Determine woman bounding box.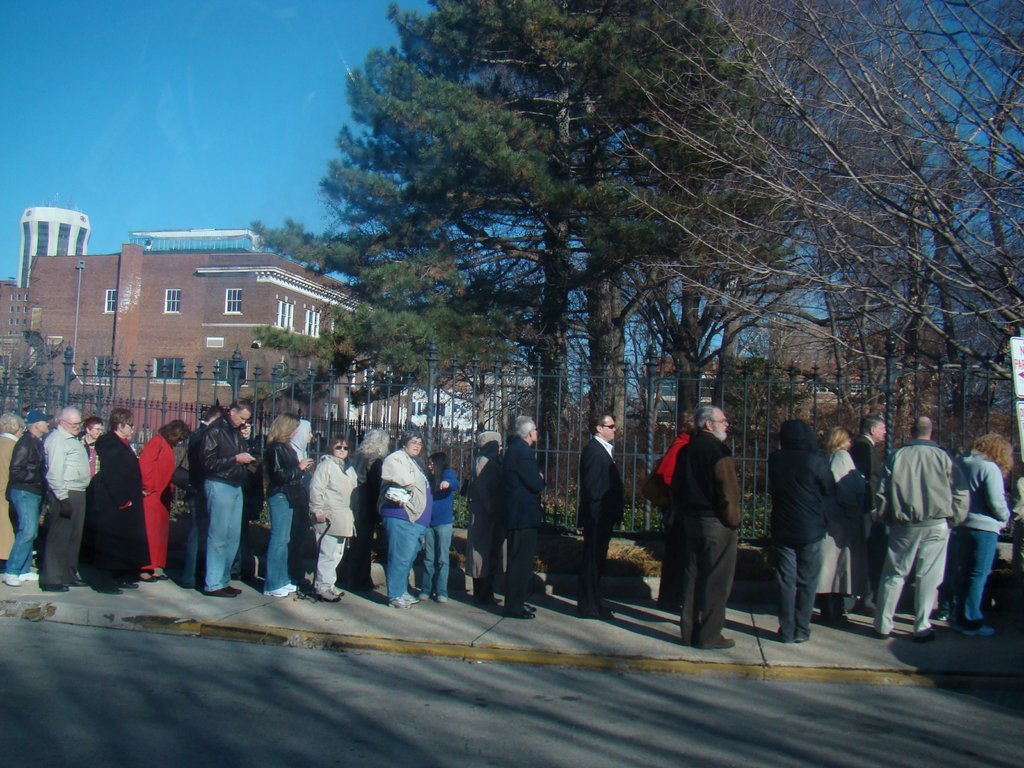
Determined: 267:415:316:598.
